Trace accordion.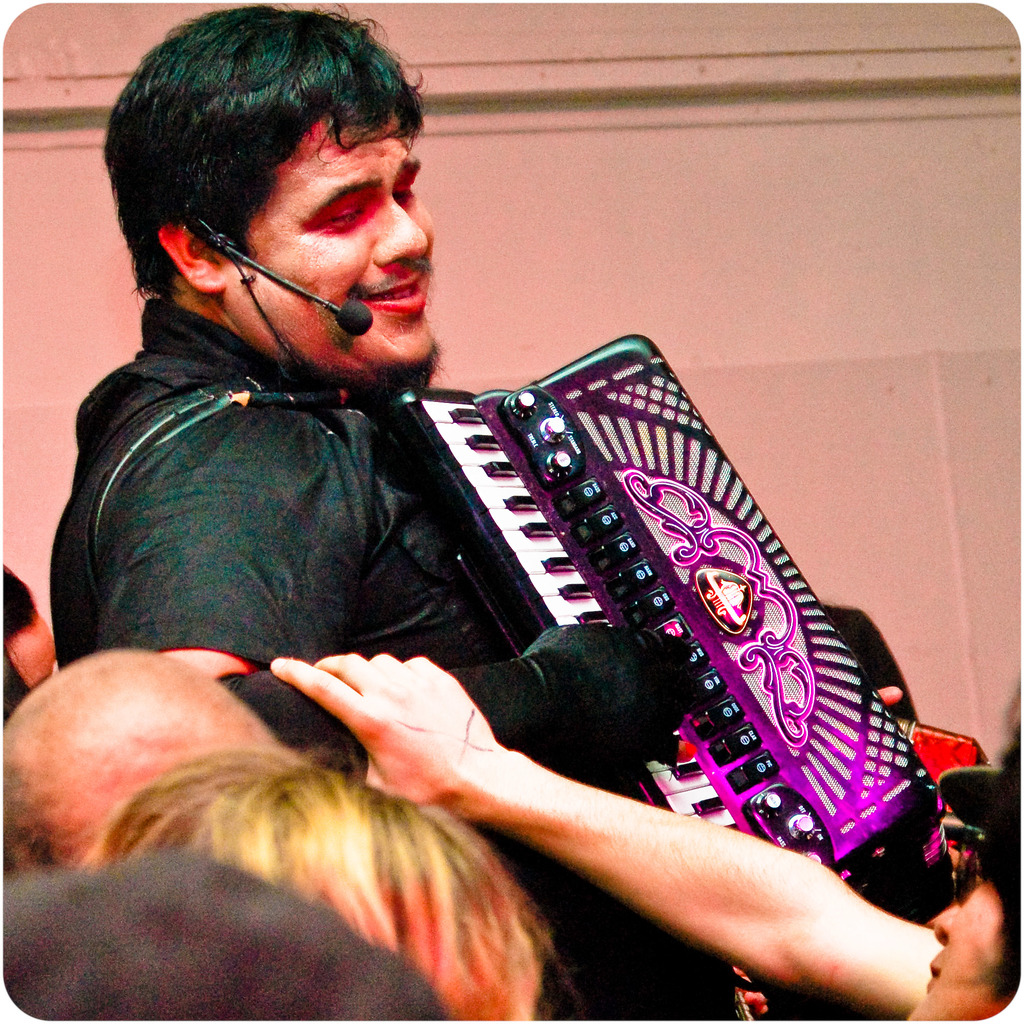
Traced to (x1=104, y1=333, x2=943, y2=977).
